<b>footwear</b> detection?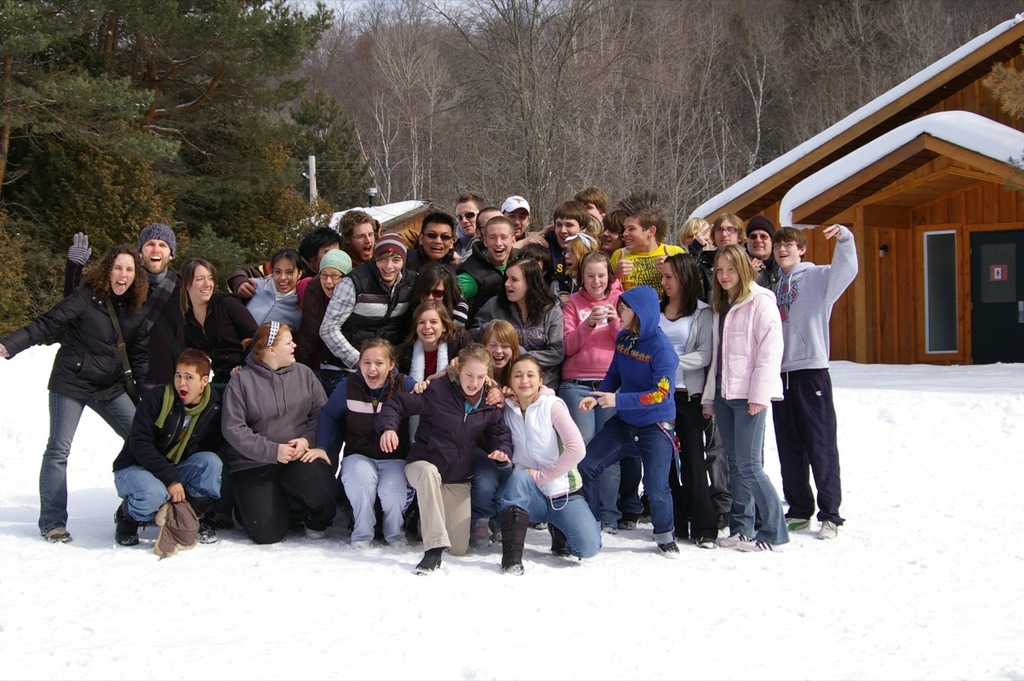
[x1=657, y1=538, x2=681, y2=556]
